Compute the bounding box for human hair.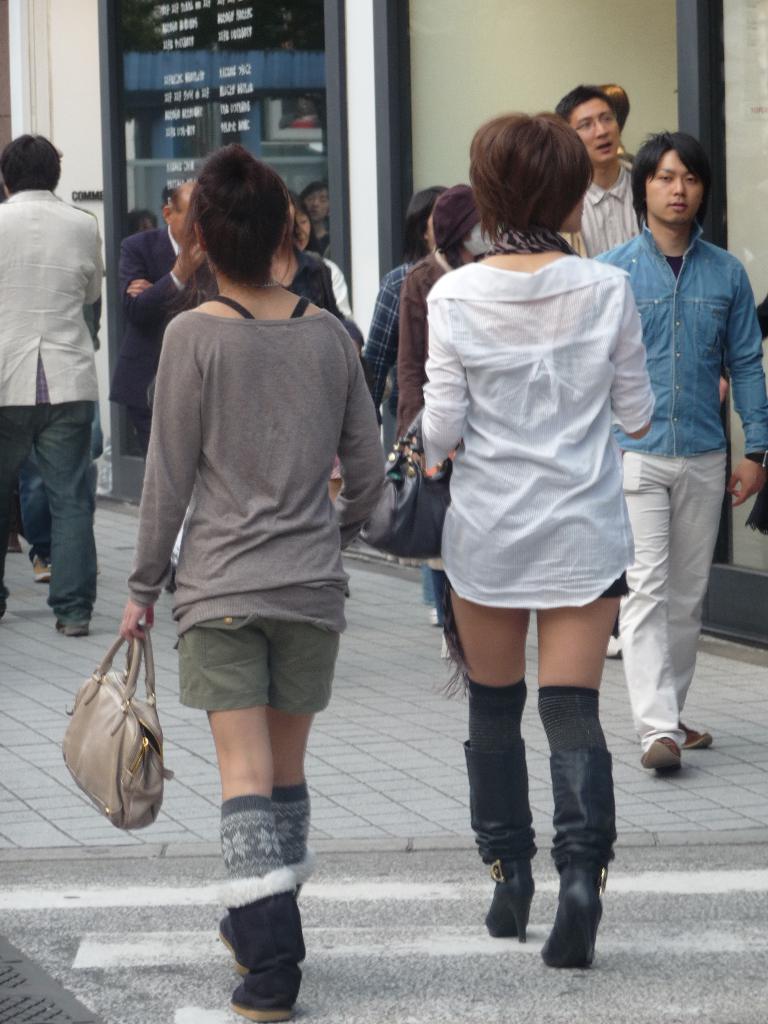
(630, 127, 714, 230).
